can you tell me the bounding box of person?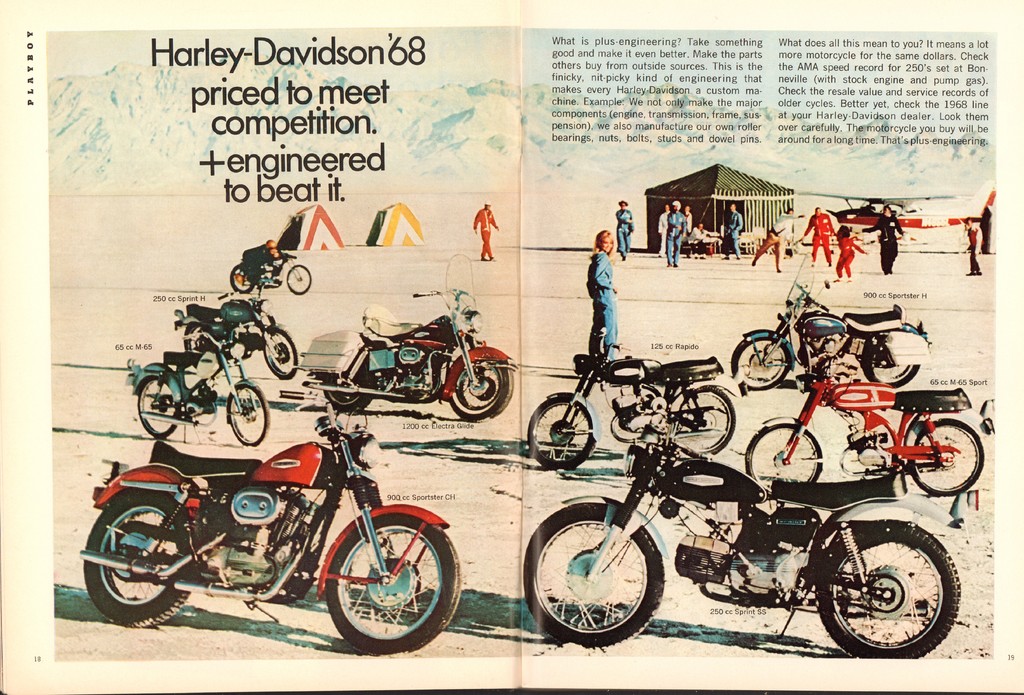
rect(751, 204, 805, 270).
